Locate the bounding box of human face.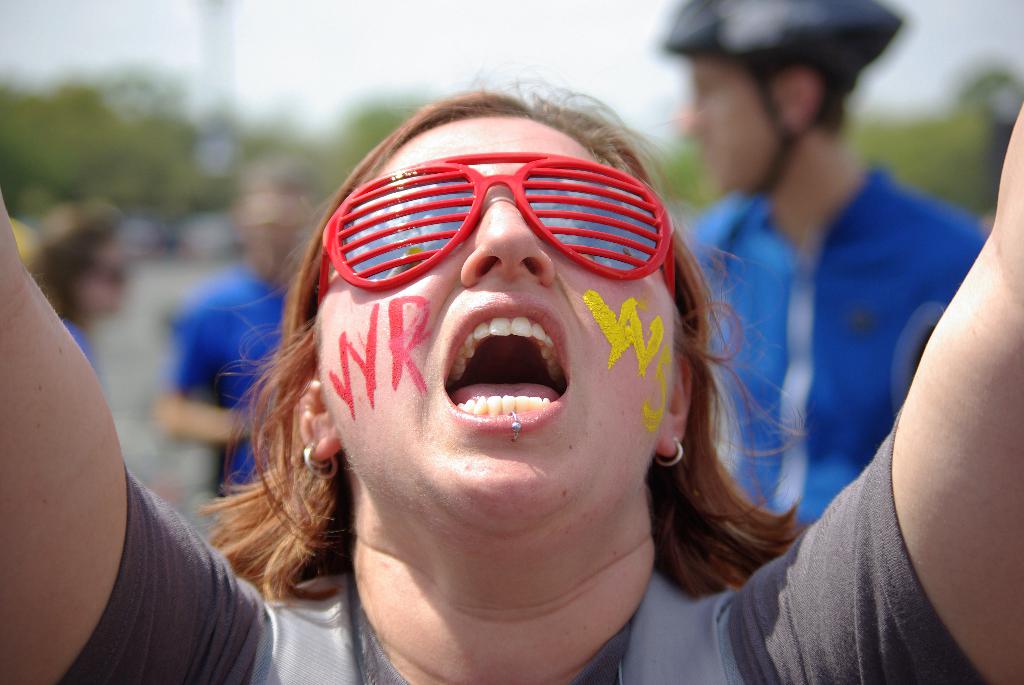
Bounding box: (680,54,793,194).
